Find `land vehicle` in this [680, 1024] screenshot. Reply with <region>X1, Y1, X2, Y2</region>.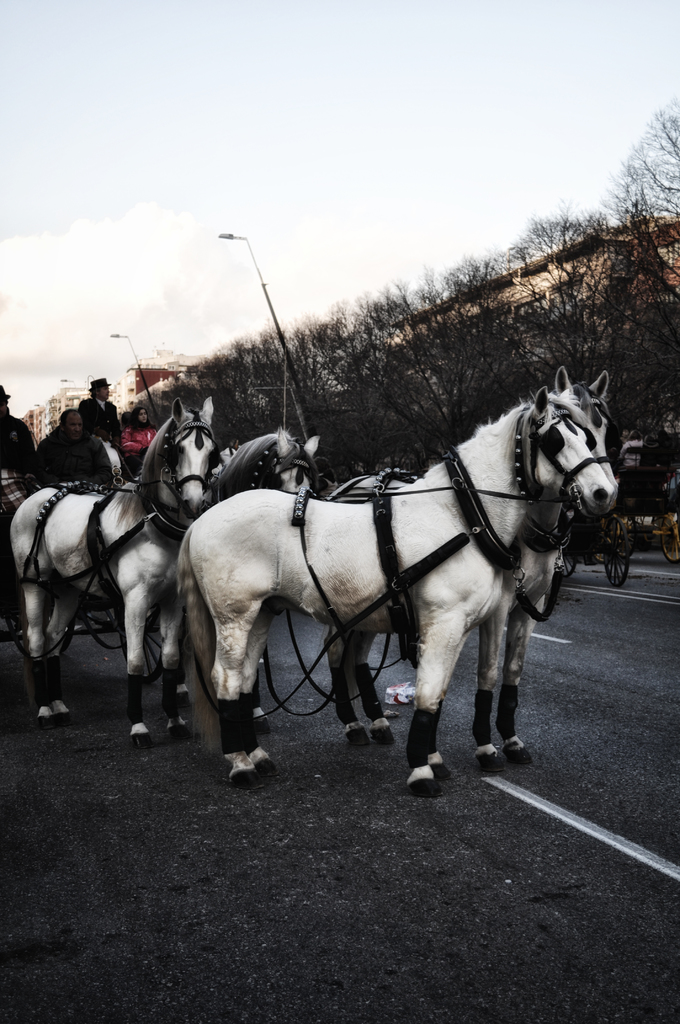
<region>560, 440, 679, 589</region>.
